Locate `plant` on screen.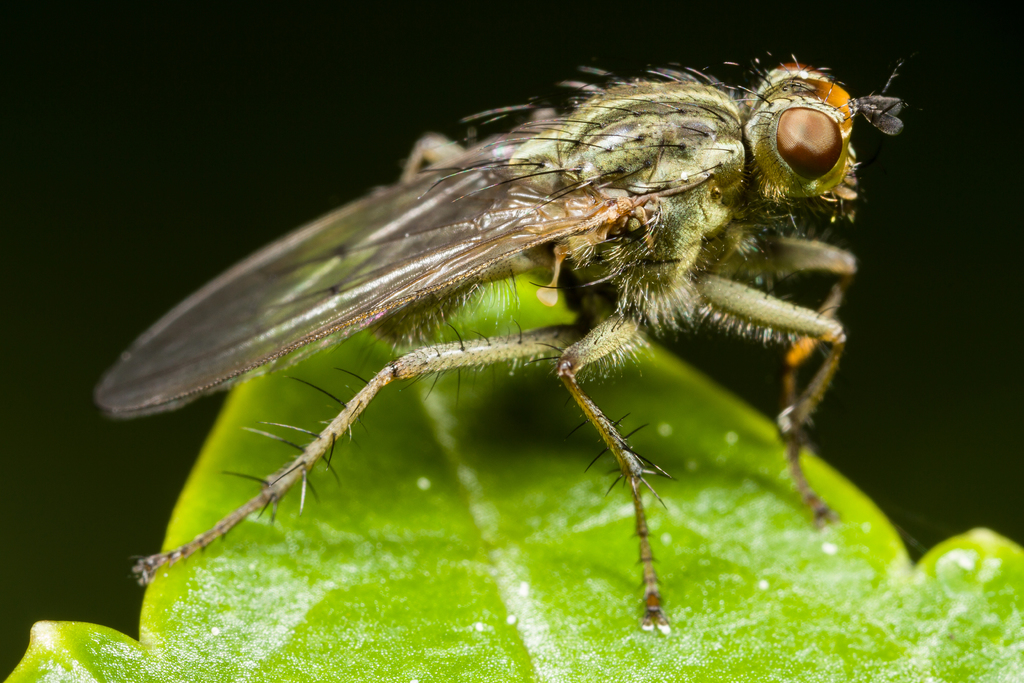
On screen at (0,180,1022,682).
